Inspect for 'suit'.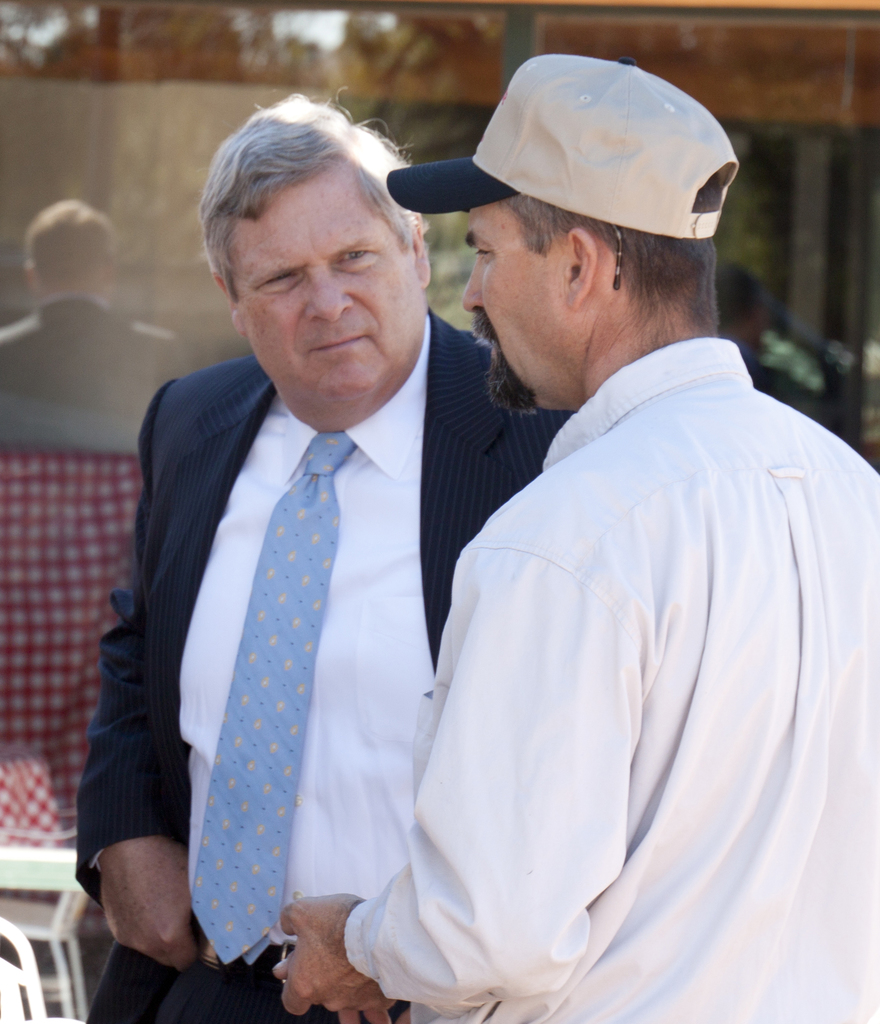
Inspection: box(51, 134, 520, 1023).
